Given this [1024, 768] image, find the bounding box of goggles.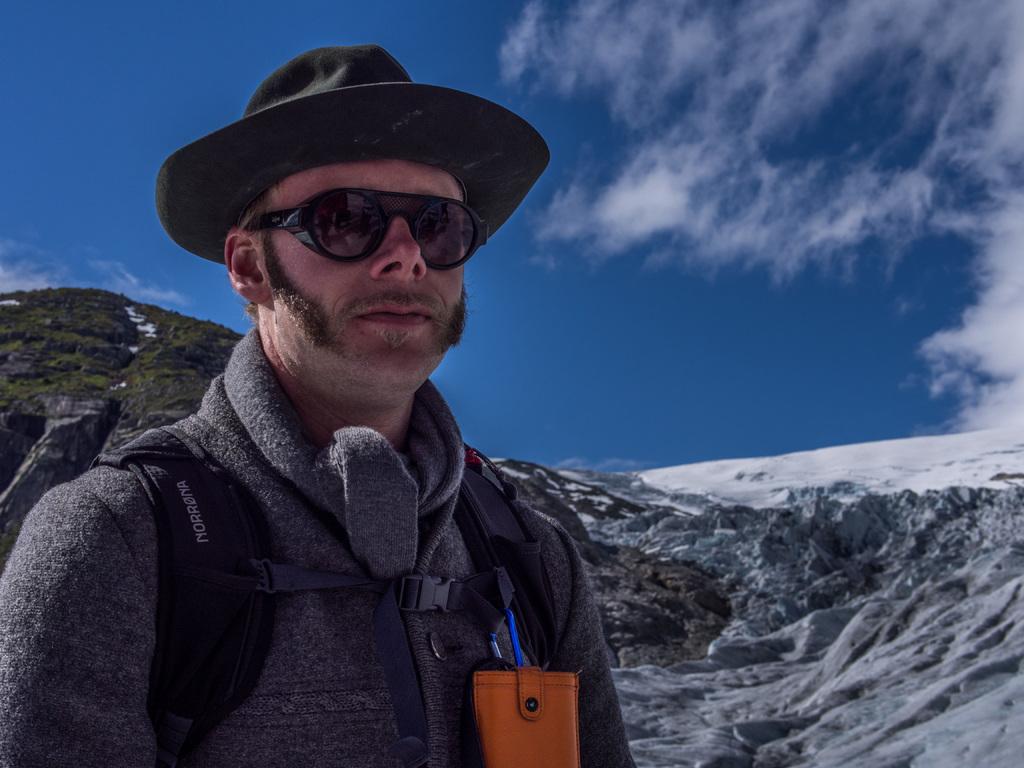
202/170/519/268.
